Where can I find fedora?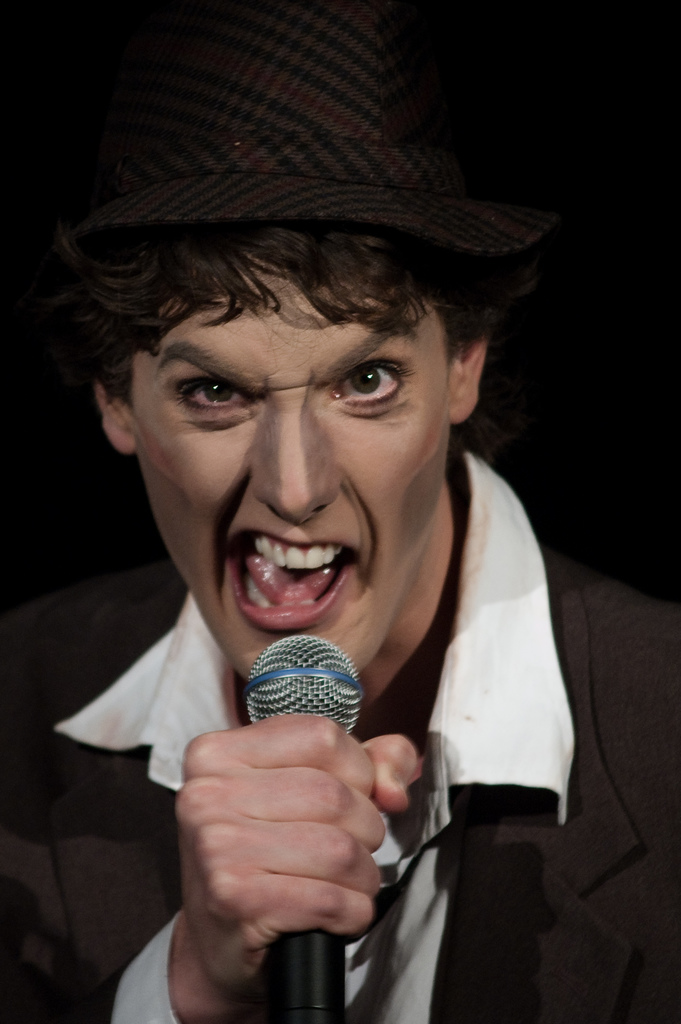
You can find it at pyautogui.locateOnScreen(28, 0, 573, 268).
